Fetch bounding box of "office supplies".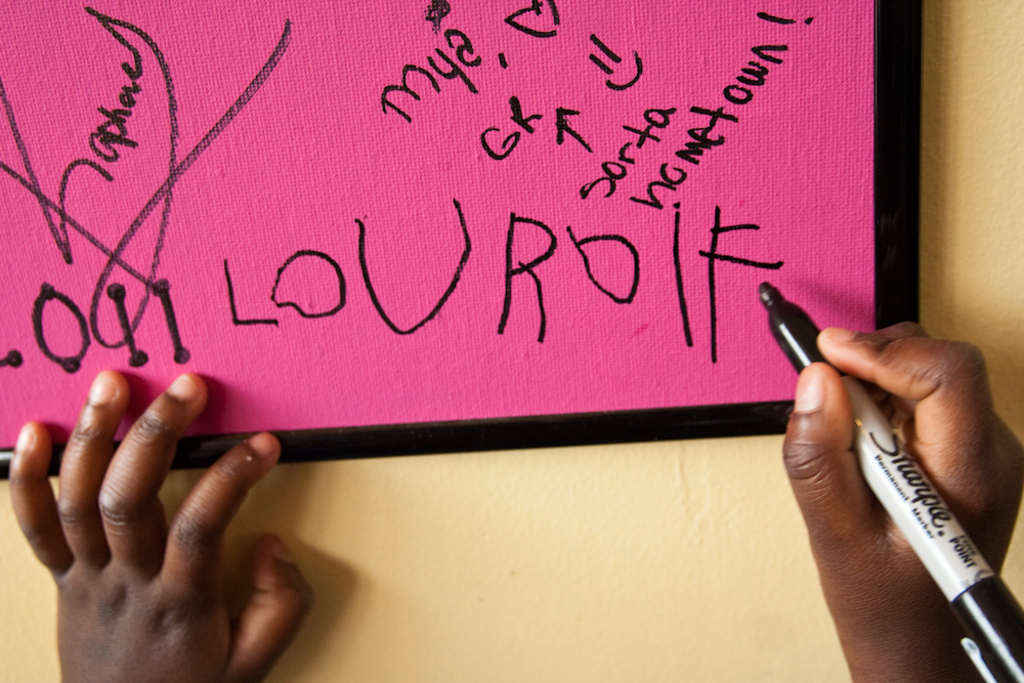
Bbox: bbox=(0, 0, 929, 480).
